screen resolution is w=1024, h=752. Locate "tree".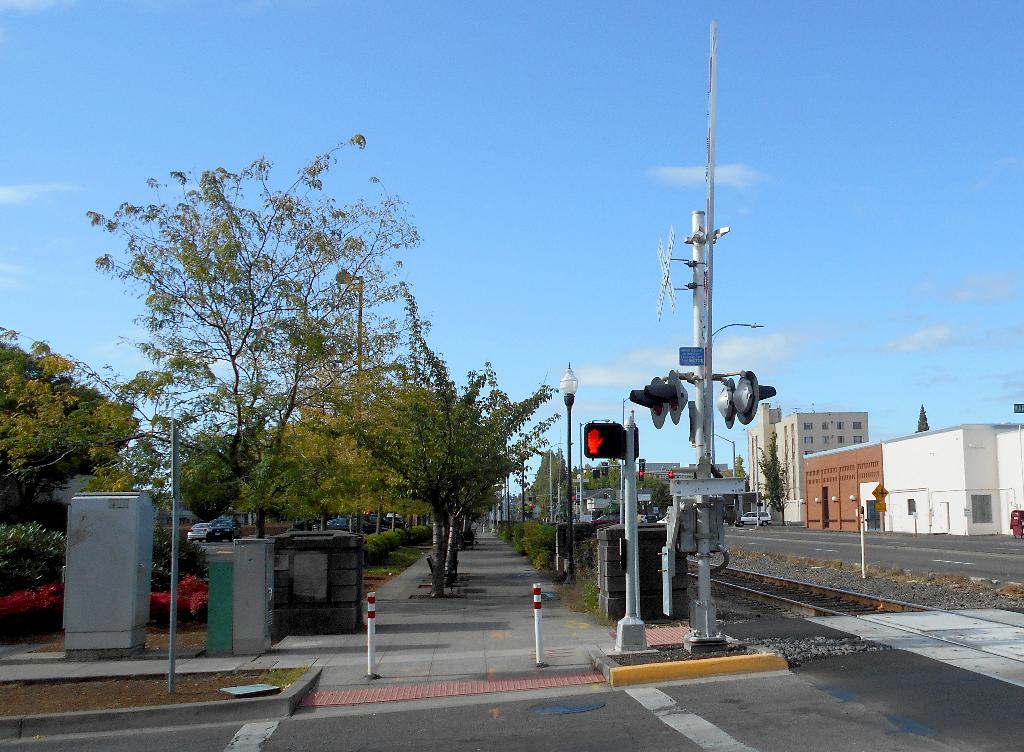
crop(757, 429, 801, 523).
